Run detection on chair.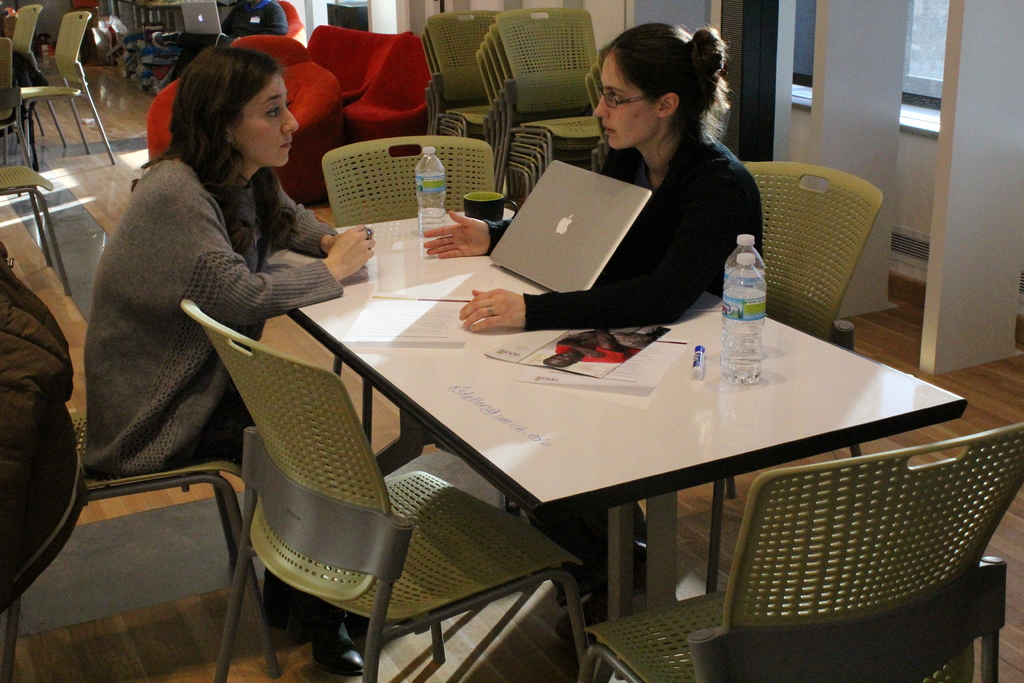
Result: x1=28 y1=12 x2=131 y2=168.
